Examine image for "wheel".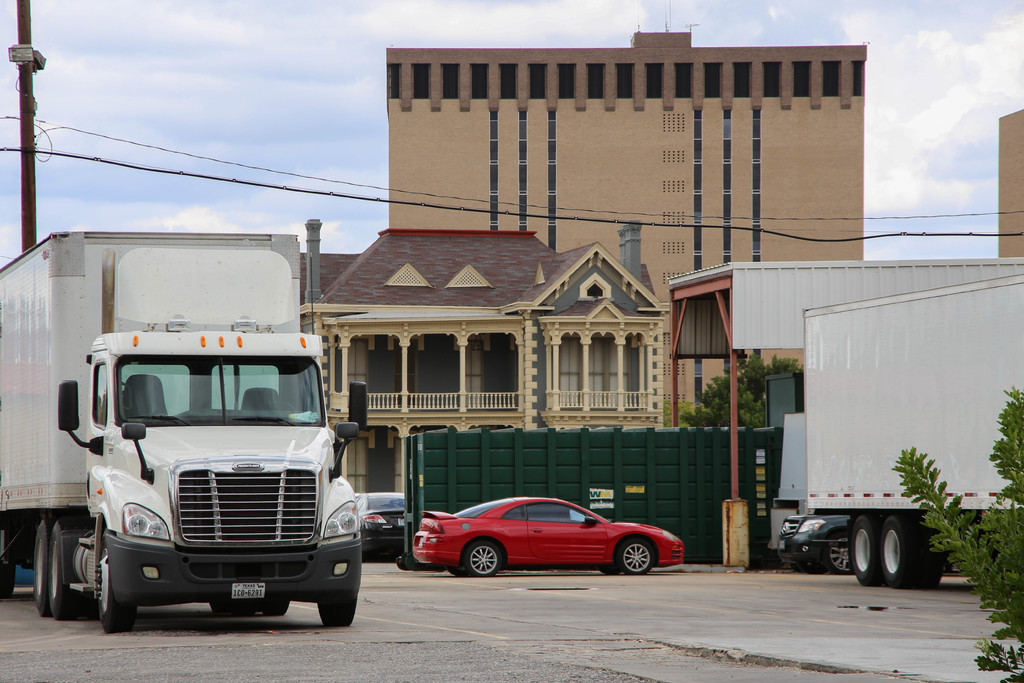
Examination result: bbox=[620, 541, 655, 572].
